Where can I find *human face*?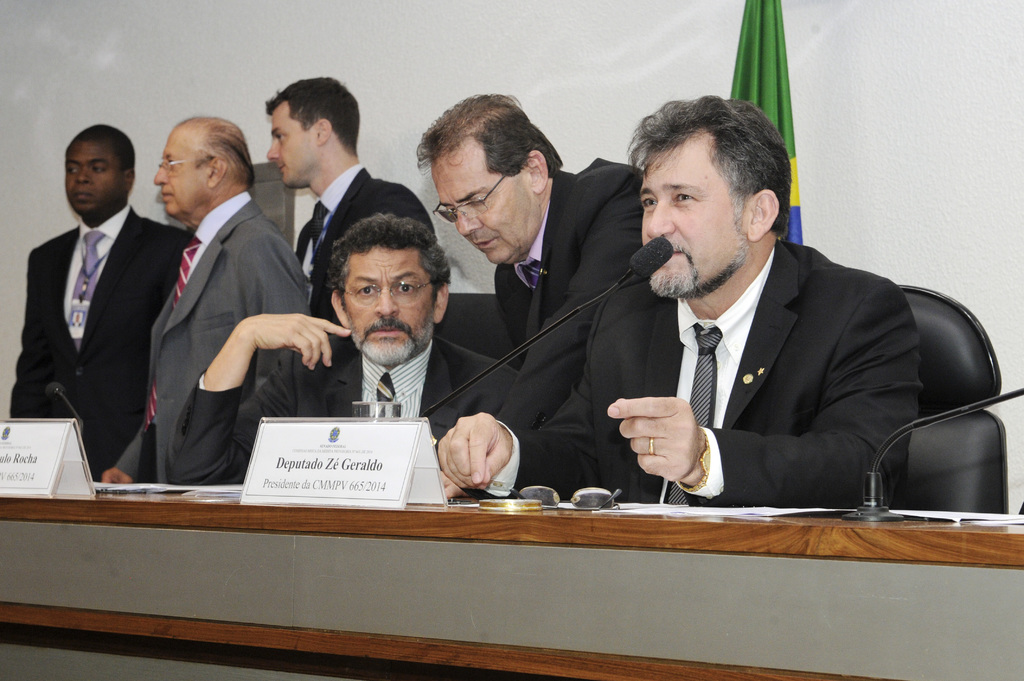
You can find it at left=267, top=110, right=308, bottom=188.
